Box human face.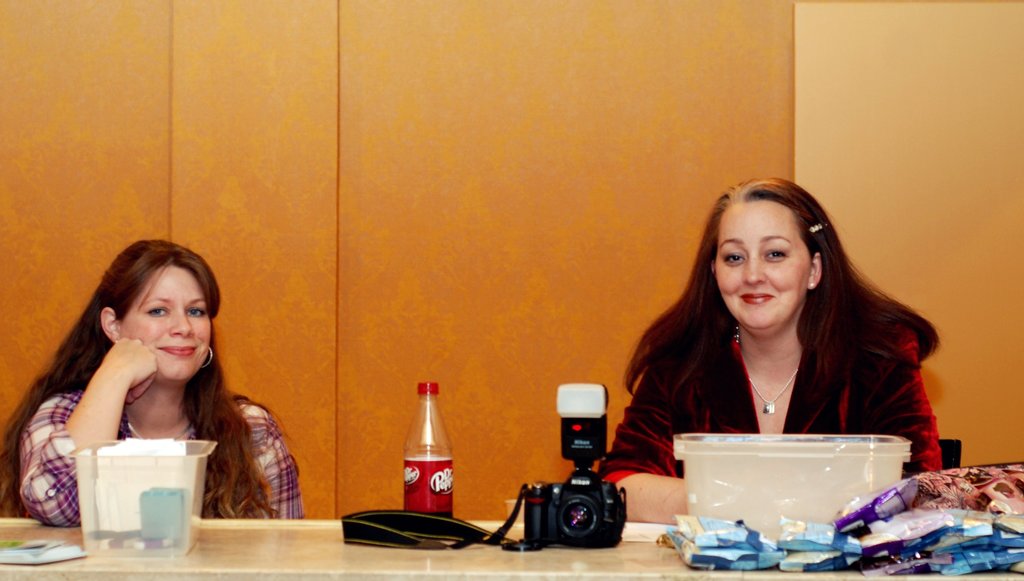
BBox(120, 268, 210, 382).
